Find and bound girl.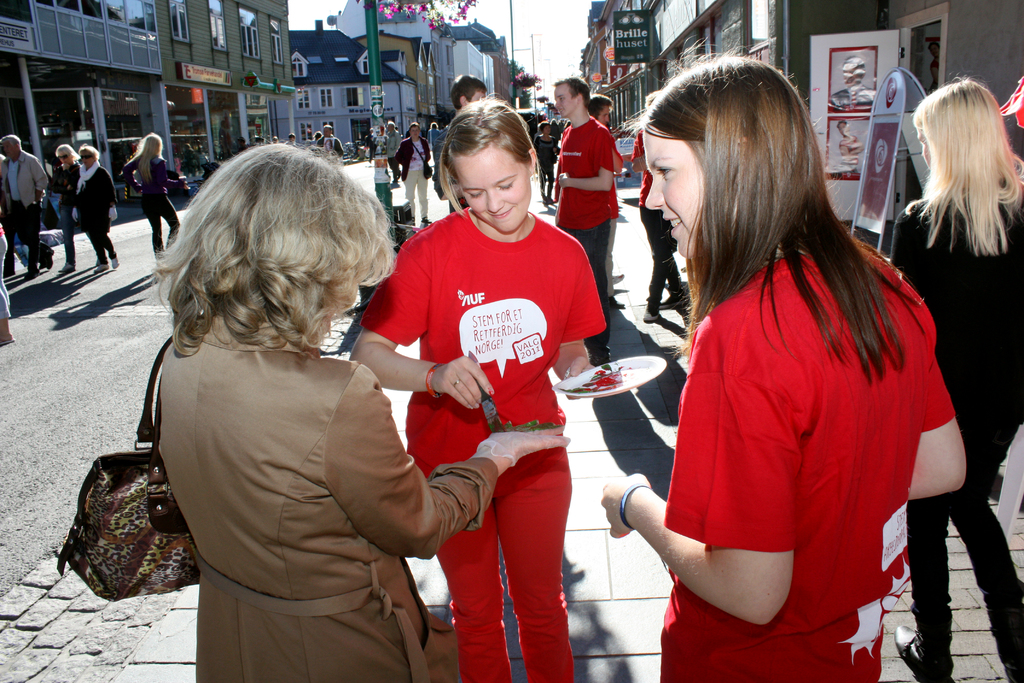
Bound: select_region(598, 31, 972, 682).
